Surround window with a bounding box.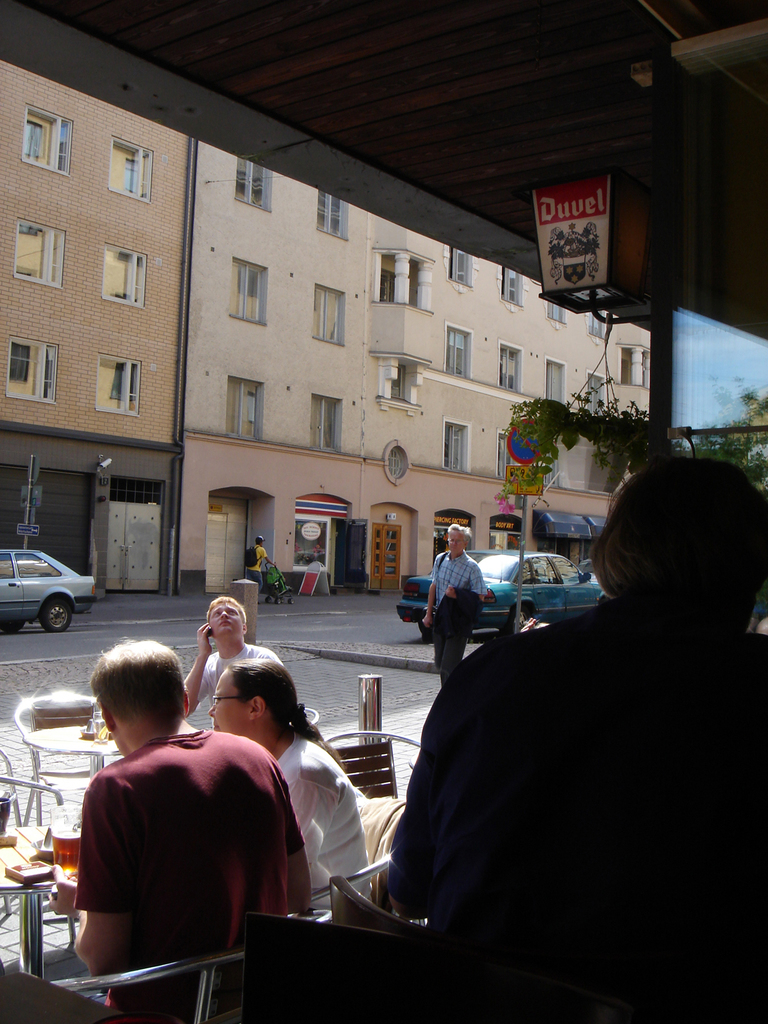
[x1=550, y1=361, x2=565, y2=408].
